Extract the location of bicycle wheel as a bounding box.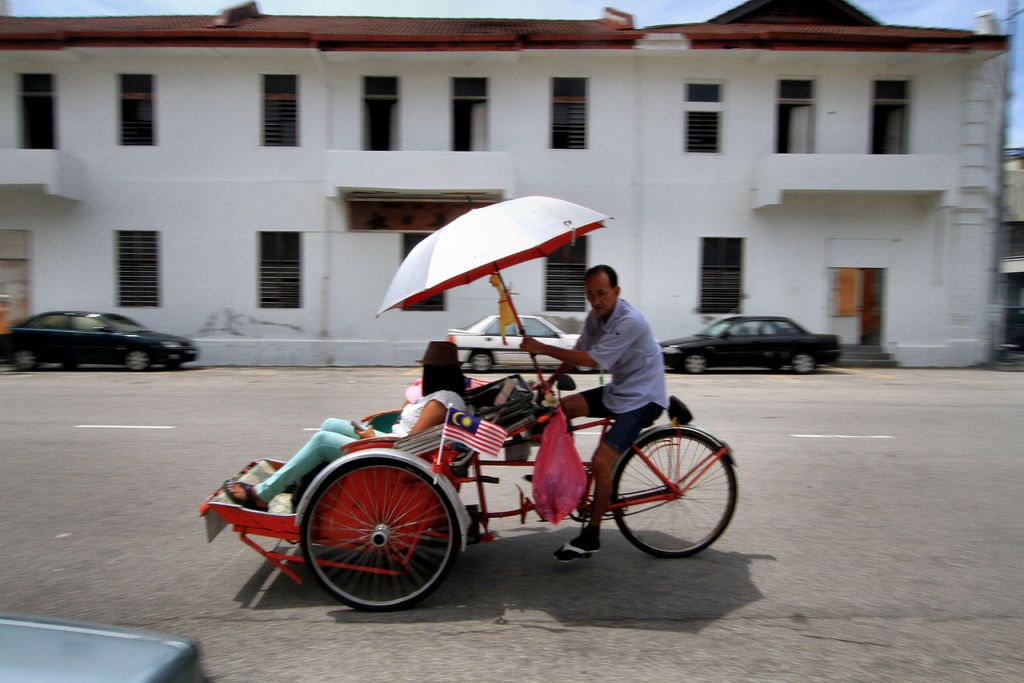
pyautogui.locateOnScreen(290, 463, 461, 616).
